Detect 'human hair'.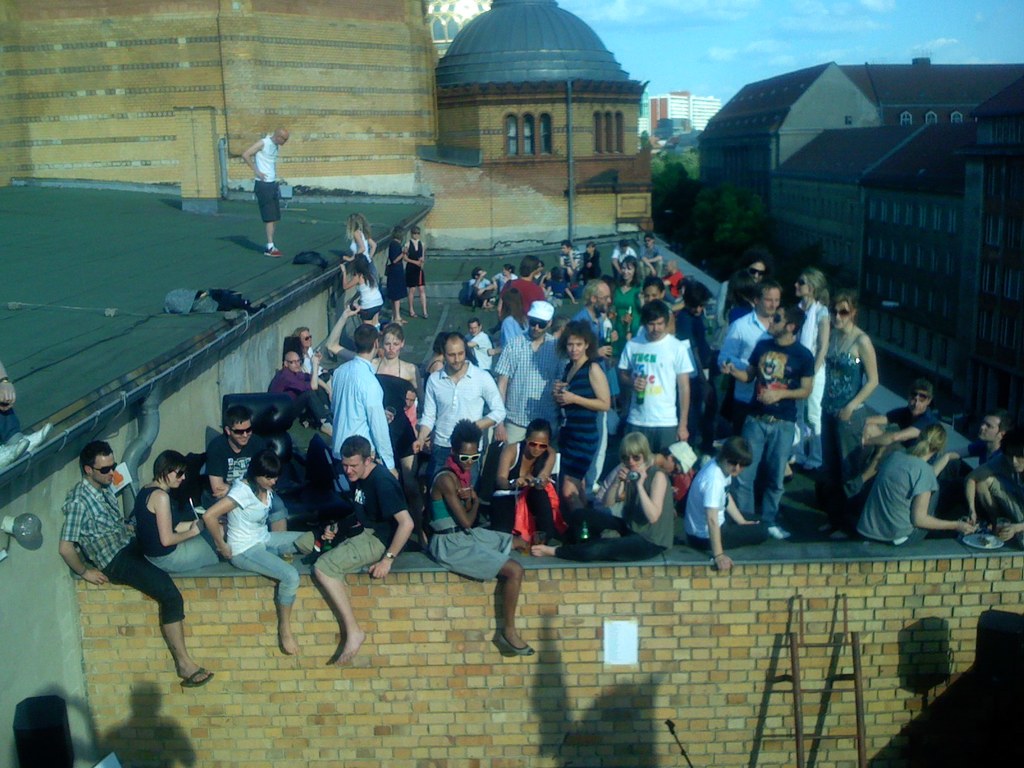
Detected at box(644, 275, 664, 291).
